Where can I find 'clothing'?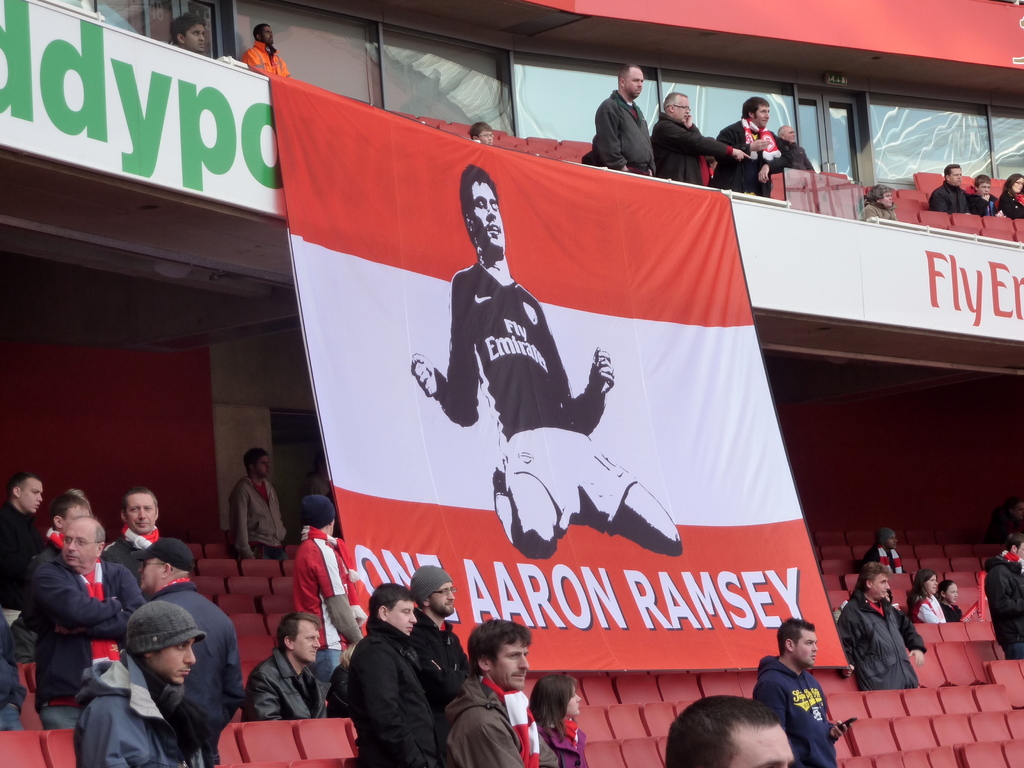
You can find it at bbox(973, 191, 1000, 225).
